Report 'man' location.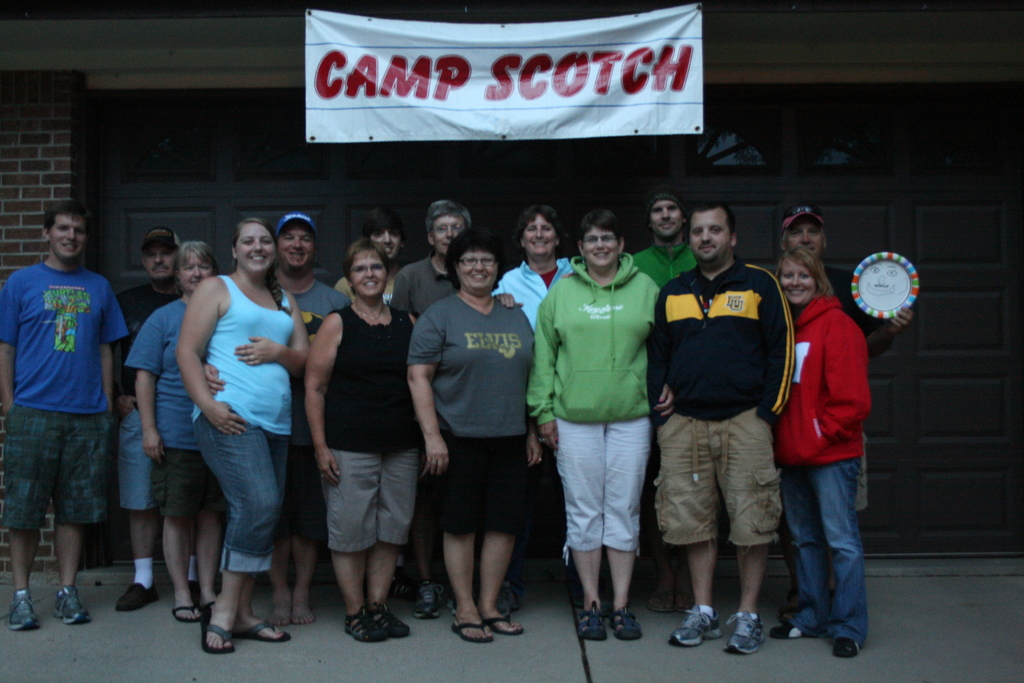
Report: rect(778, 208, 915, 625).
